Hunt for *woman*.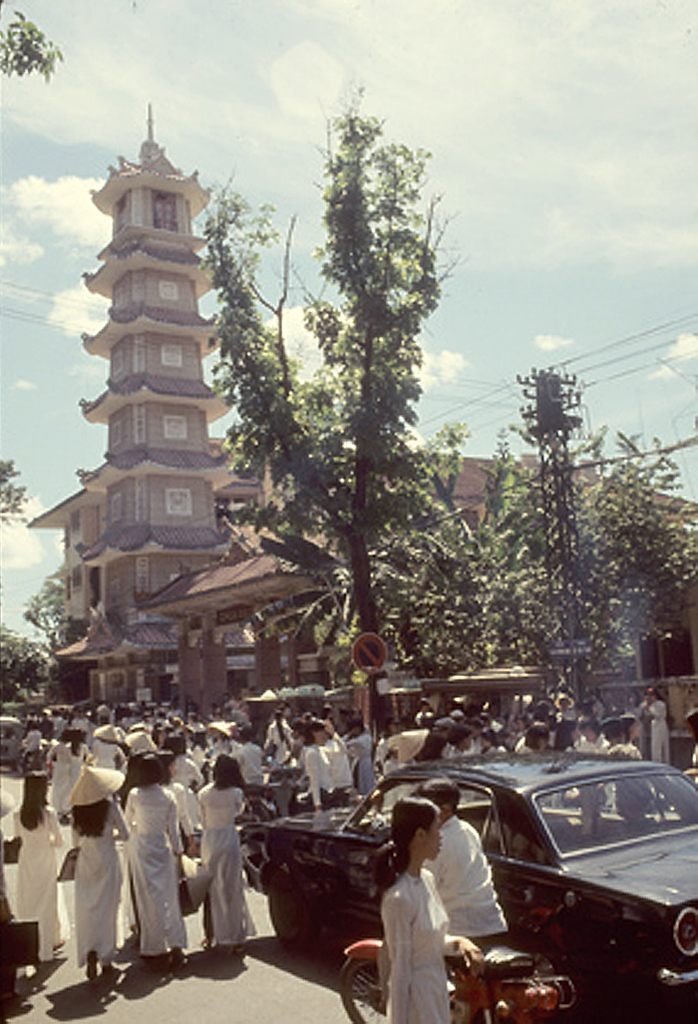
Hunted down at box(198, 757, 258, 959).
